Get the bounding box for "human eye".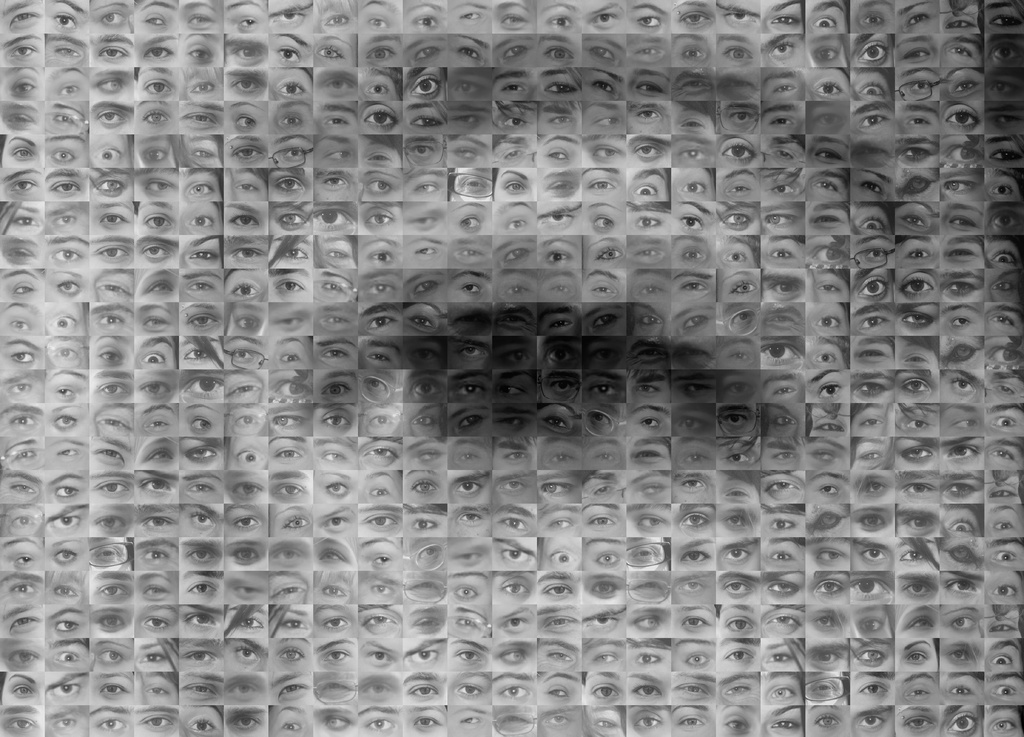
<bbox>724, 516, 756, 531</bbox>.
